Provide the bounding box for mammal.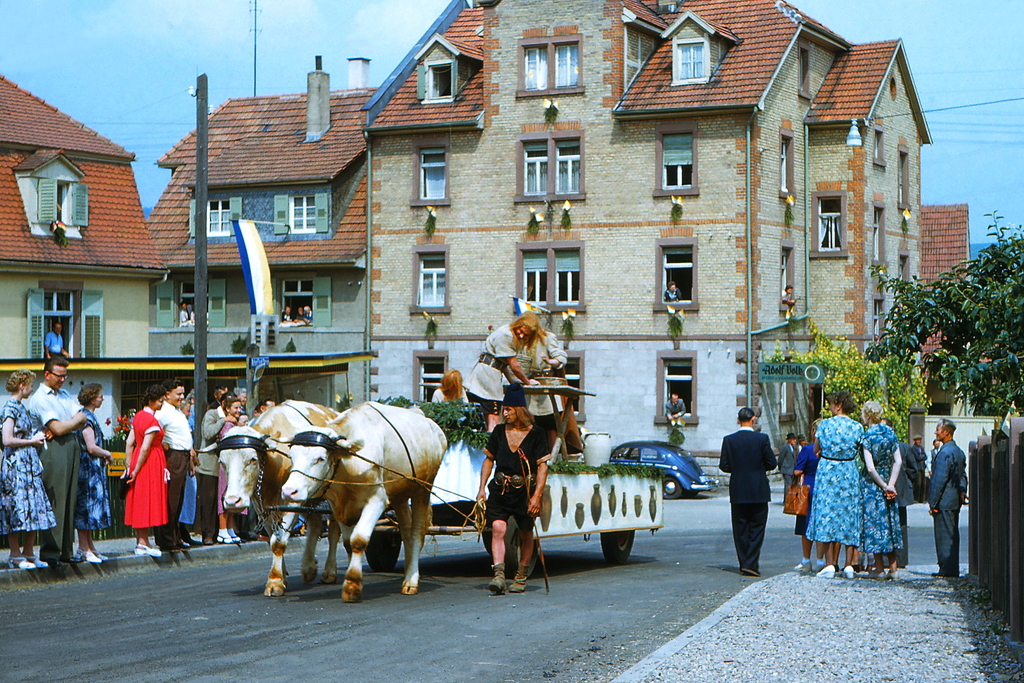
<region>909, 436, 929, 493</region>.
